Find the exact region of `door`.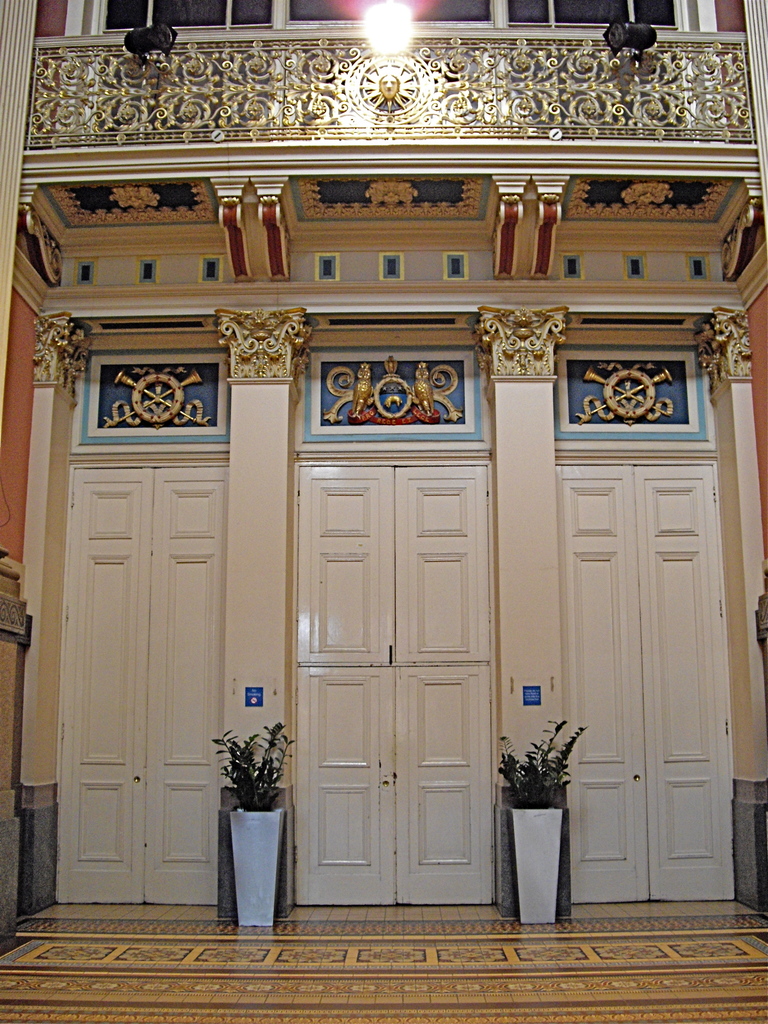
Exact region: box(556, 457, 734, 903).
